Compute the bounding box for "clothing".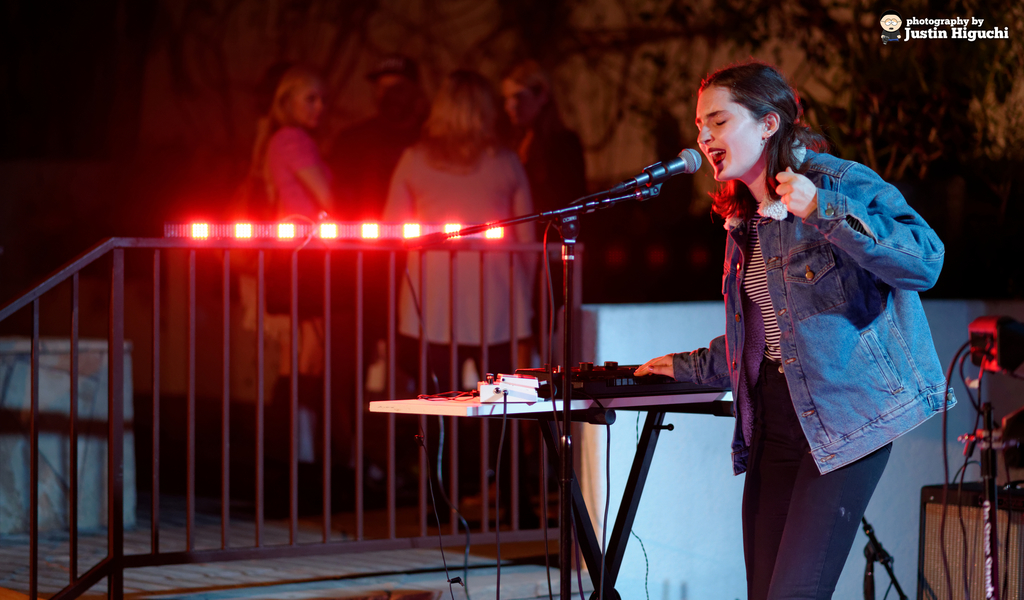
[left=673, top=138, right=958, bottom=599].
